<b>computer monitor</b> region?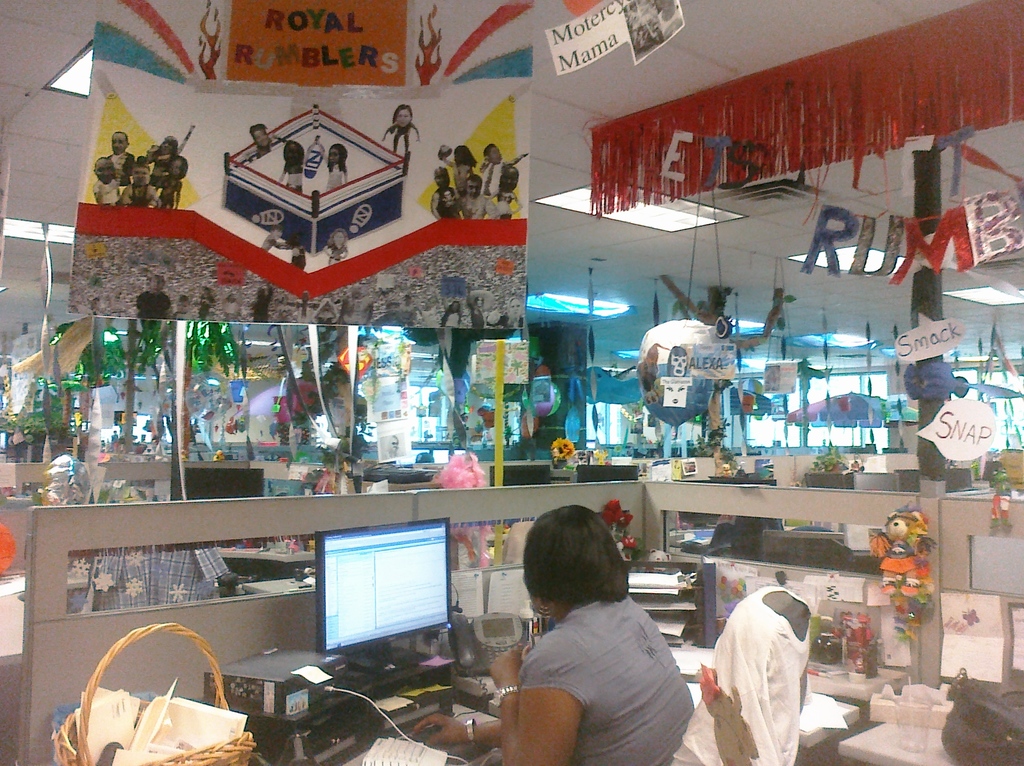
box=[849, 468, 912, 494]
